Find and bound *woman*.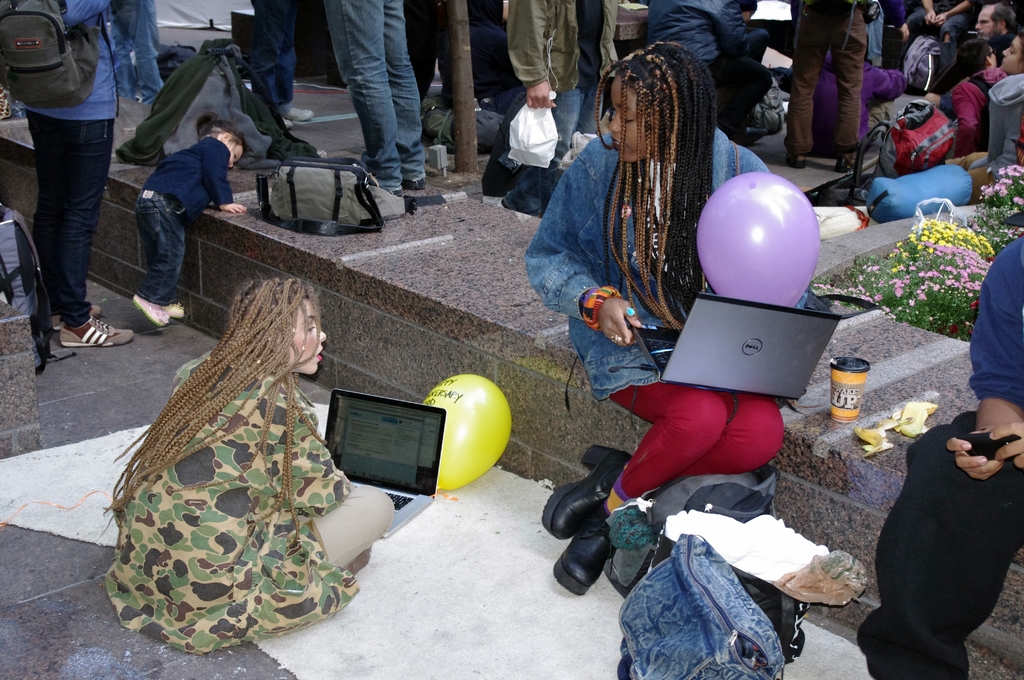
Bound: 526 40 806 595.
